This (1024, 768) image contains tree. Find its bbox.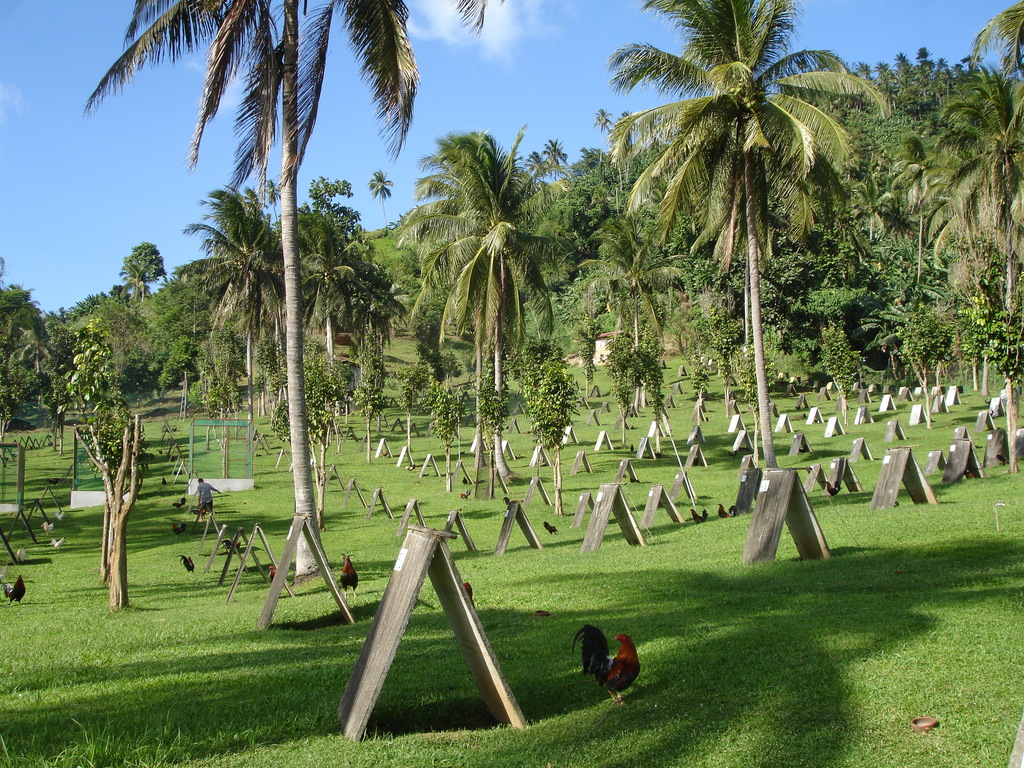
Rect(301, 200, 390, 388).
